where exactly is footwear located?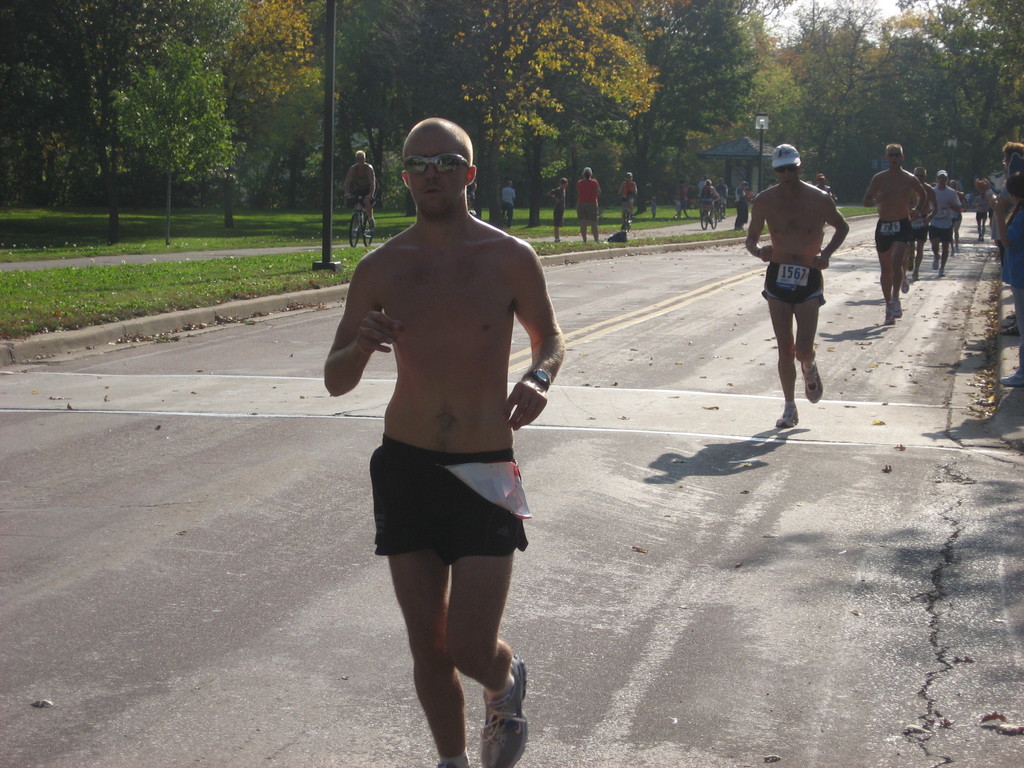
Its bounding box is 478/654/530/767.
